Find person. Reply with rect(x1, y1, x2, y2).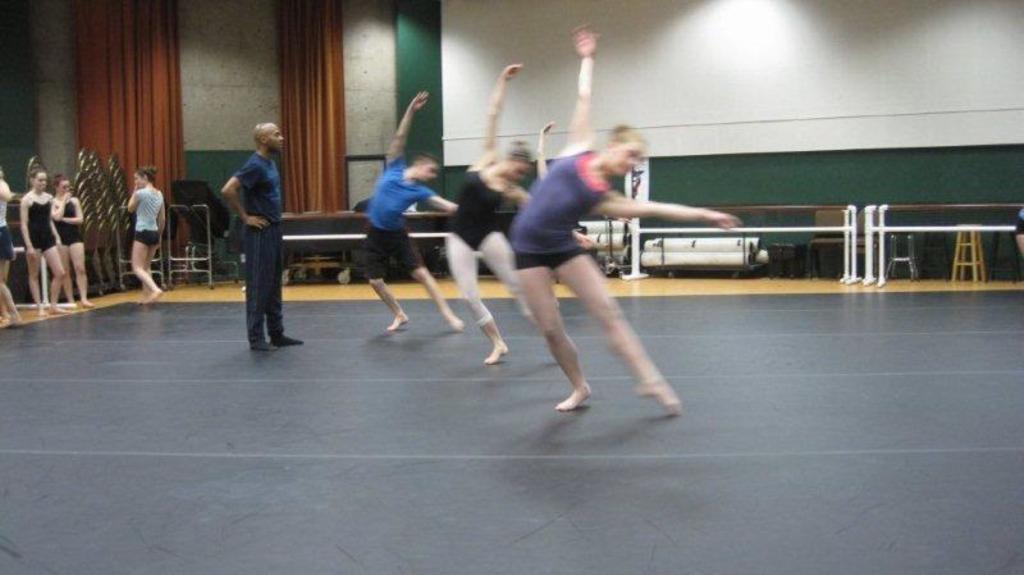
rect(45, 175, 96, 305).
